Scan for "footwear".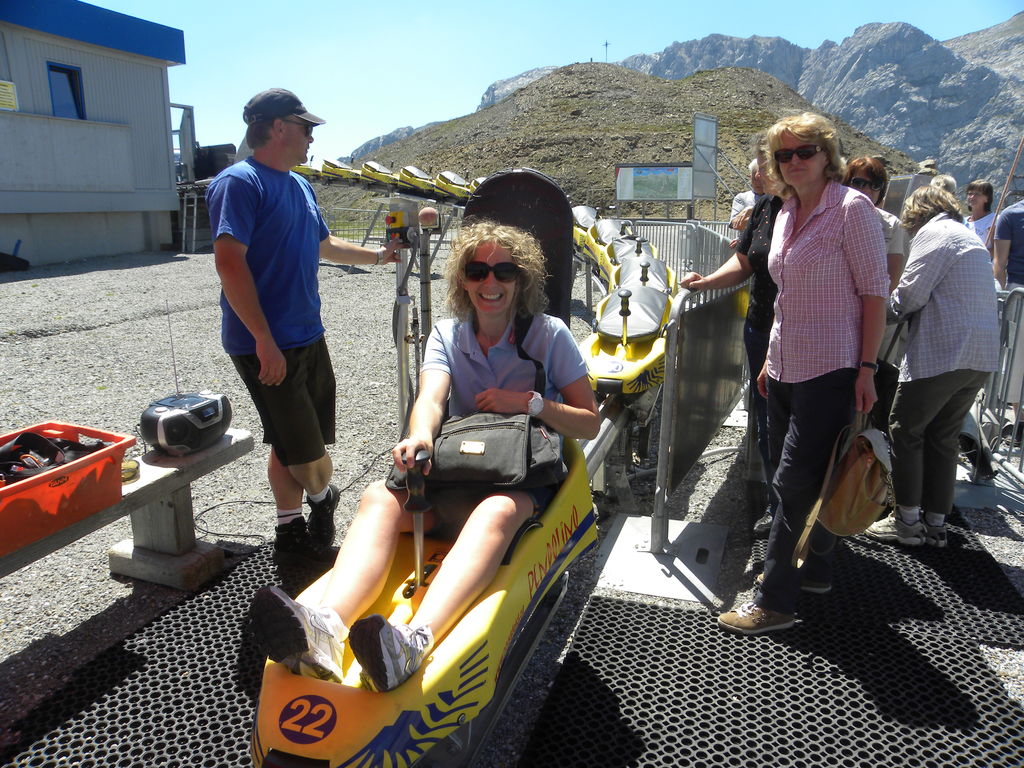
Scan result: 349/611/431/693.
